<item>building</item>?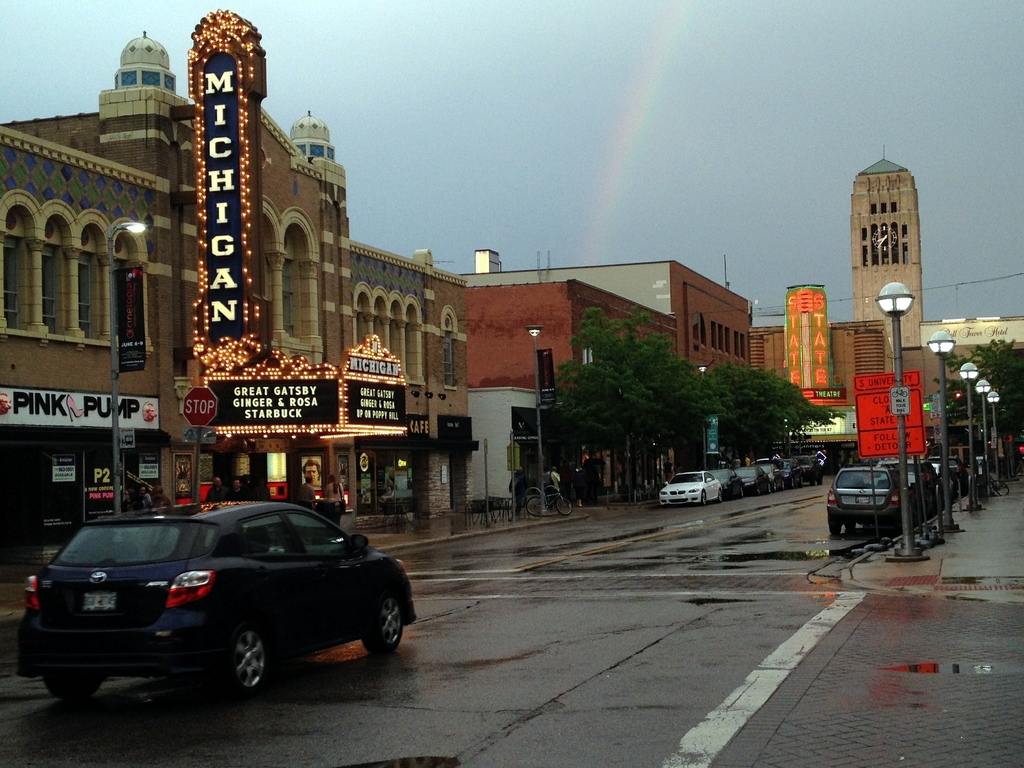
[340,236,465,509]
